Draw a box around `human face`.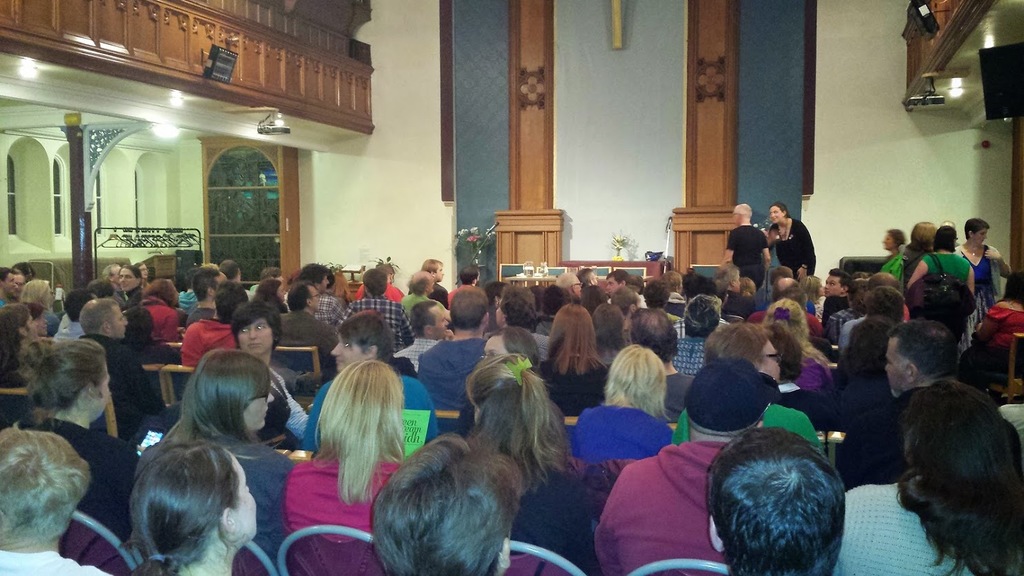
111/304/131/338.
